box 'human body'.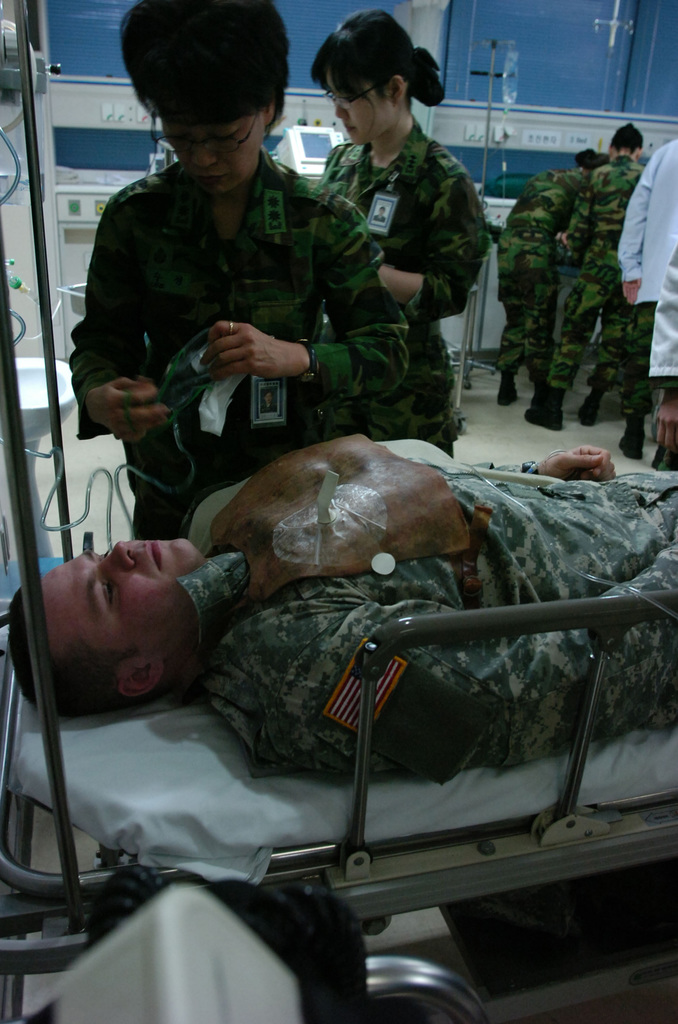
box=[69, 0, 413, 532].
